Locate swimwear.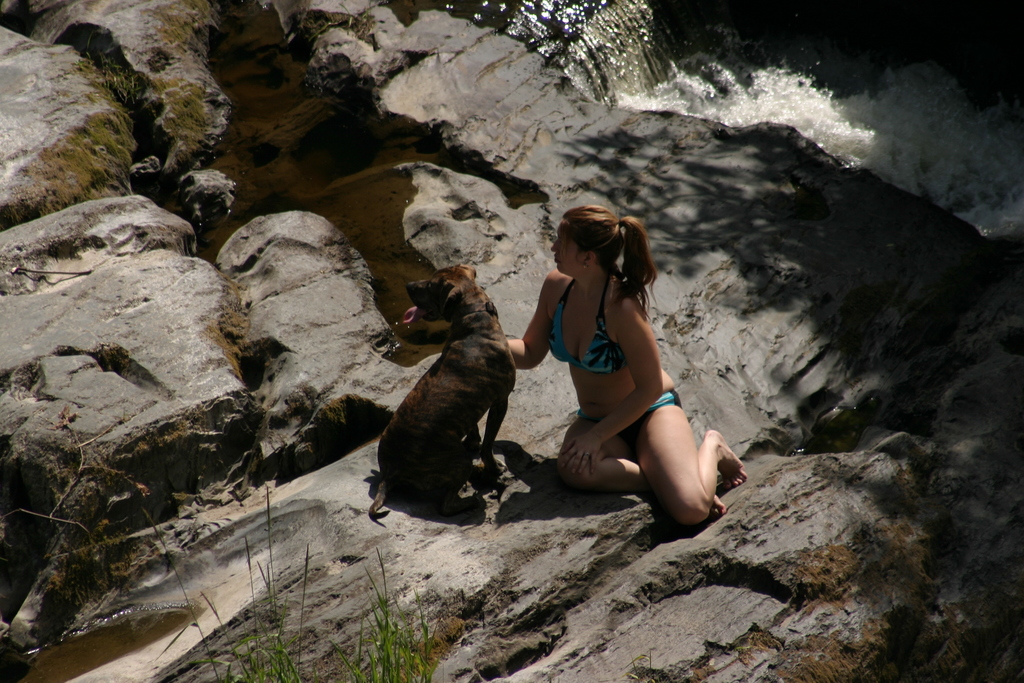
Bounding box: (left=543, top=277, right=625, bottom=380).
